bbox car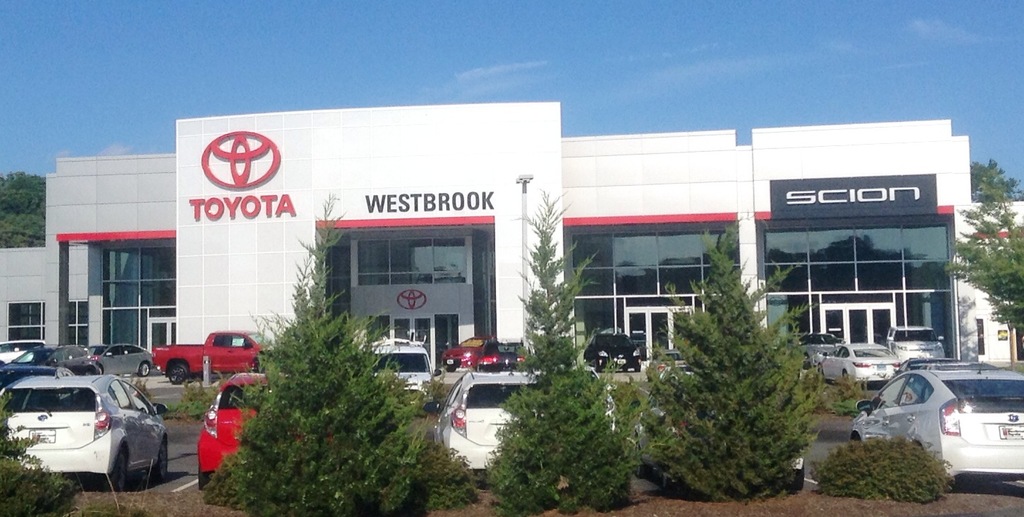
detection(368, 332, 444, 414)
